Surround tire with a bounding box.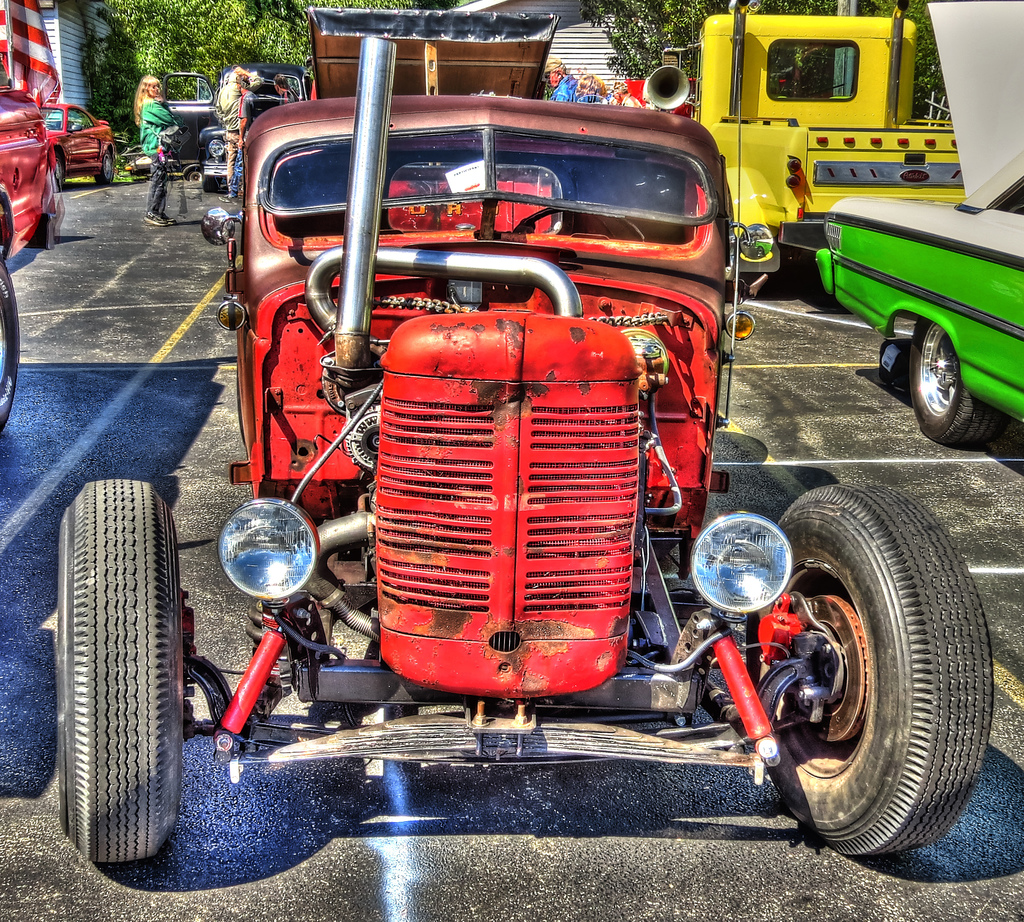
x1=56 y1=485 x2=184 y2=863.
